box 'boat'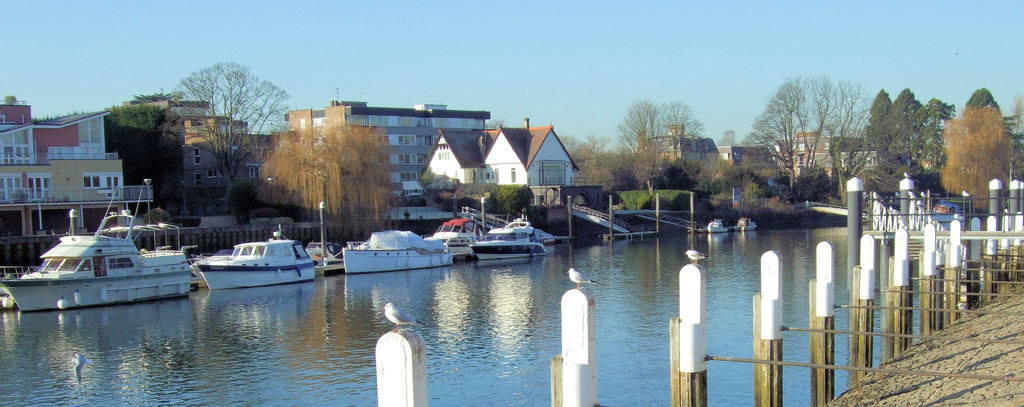
select_region(10, 207, 201, 303)
